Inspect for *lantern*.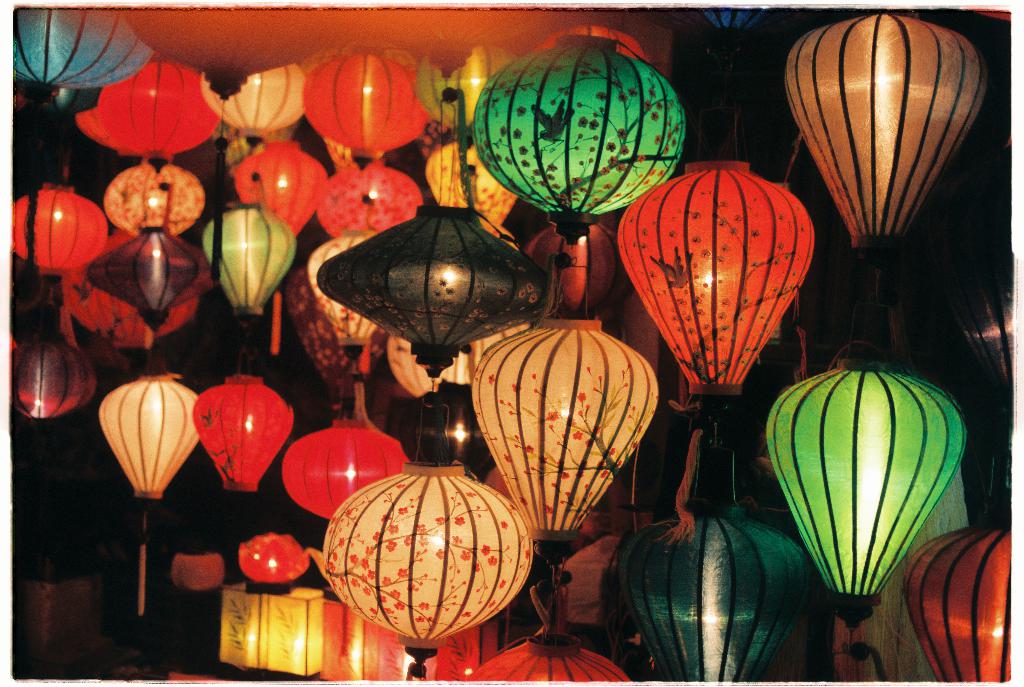
Inspection: (764,343,967,626).
